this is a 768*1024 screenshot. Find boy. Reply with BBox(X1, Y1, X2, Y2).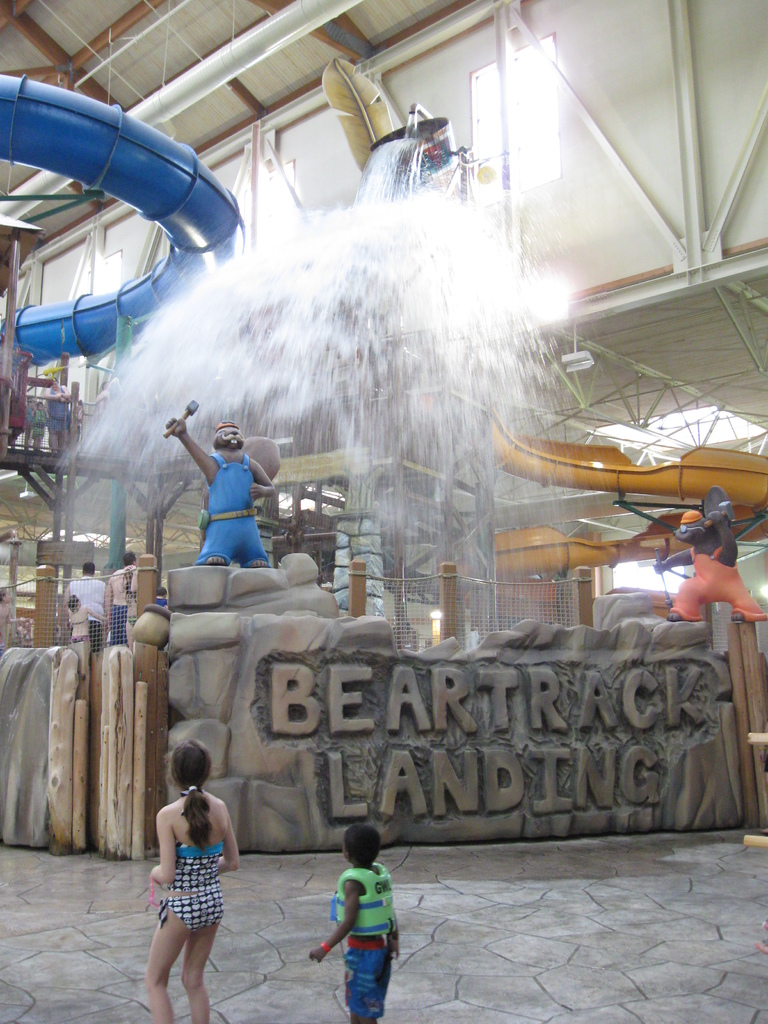
BBox(308, 817, 408, 1023).
